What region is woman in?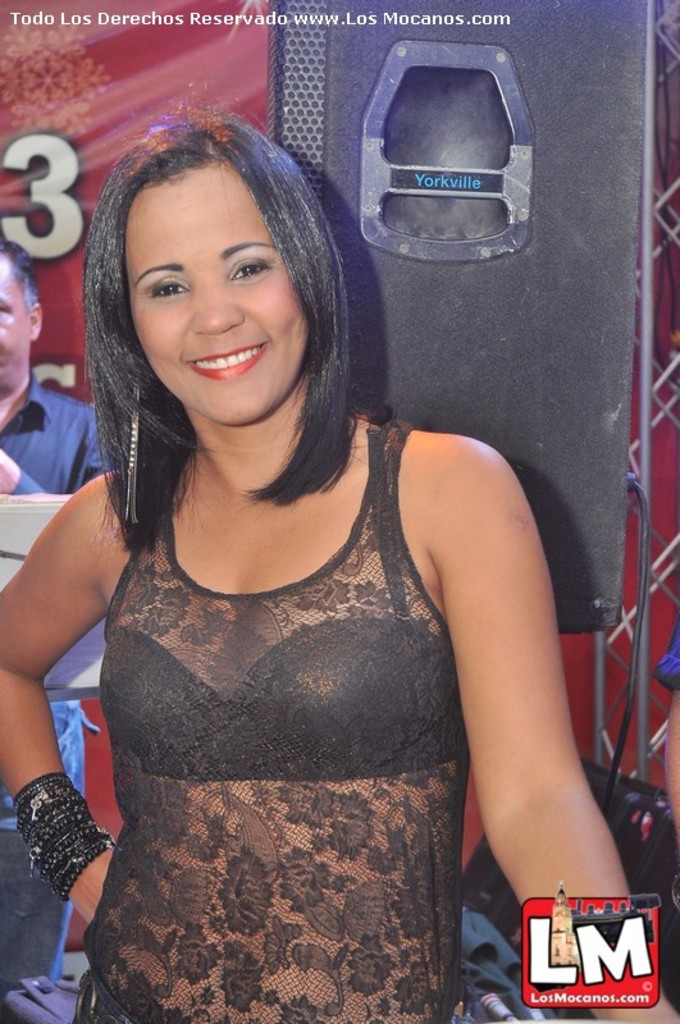
<bbox>13, 97, 617, 1007</bbox>.
